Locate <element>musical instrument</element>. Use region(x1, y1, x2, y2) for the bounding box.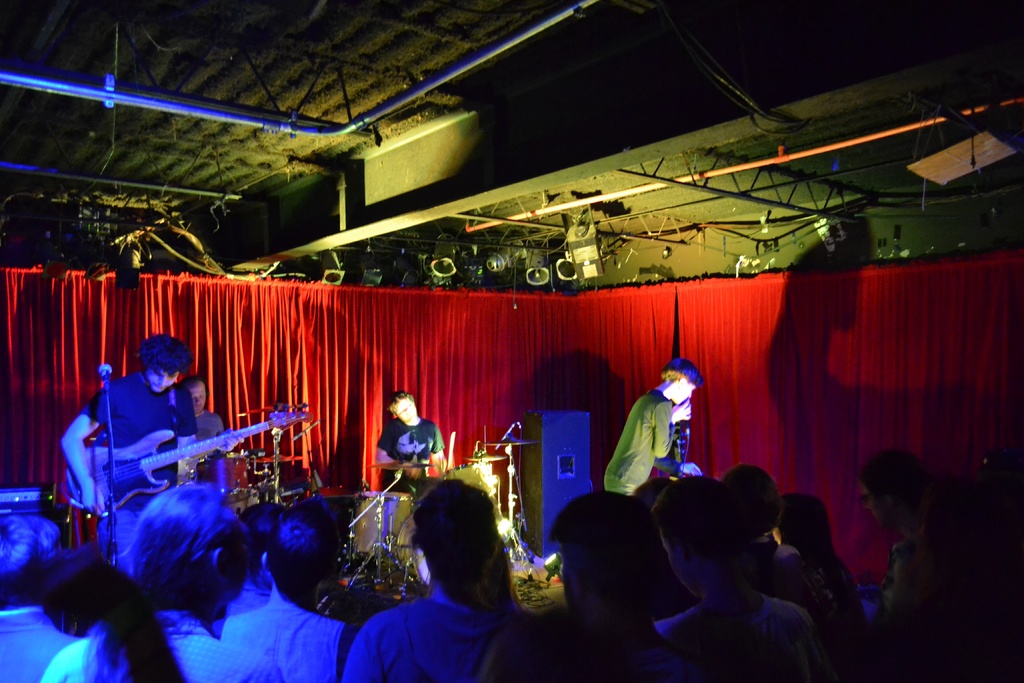
region(345, 488, 408, 563).
